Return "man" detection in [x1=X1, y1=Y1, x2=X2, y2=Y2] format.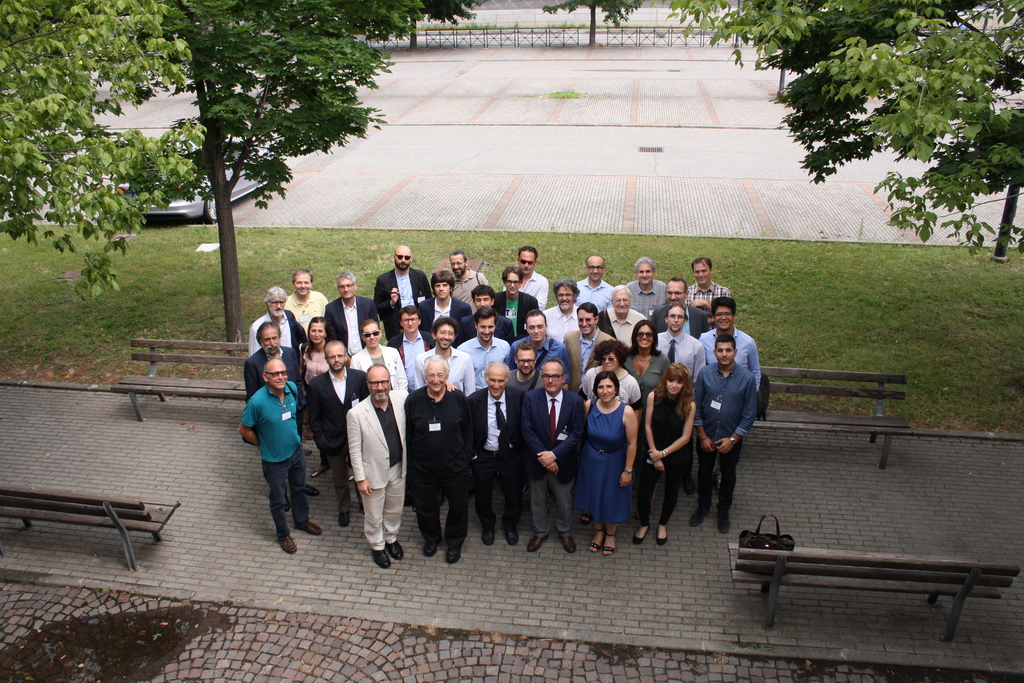
[x1=540, y1=272, x2=581, y2=361].
